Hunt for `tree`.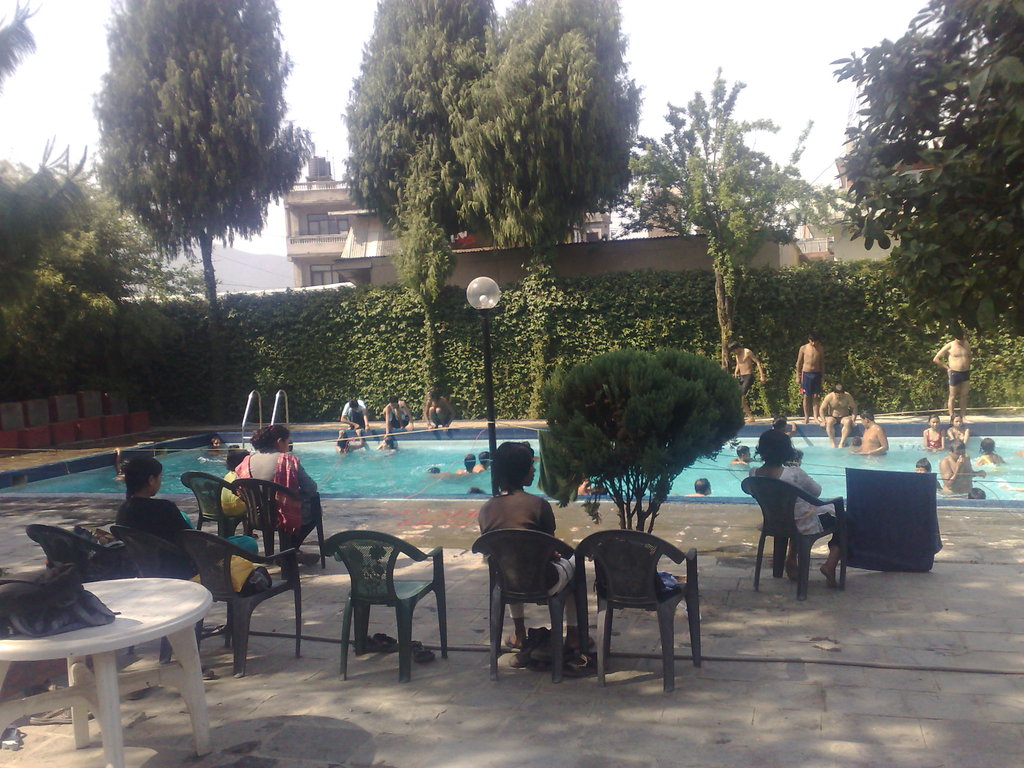
Hunted down at 80/0/305/412.
